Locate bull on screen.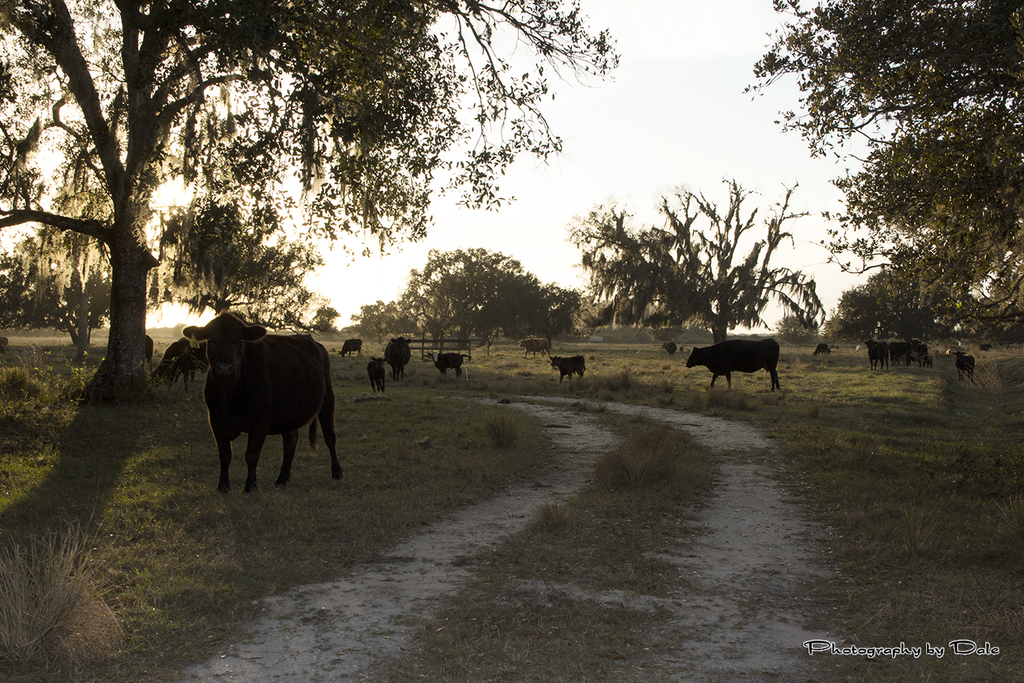
On screen at 518/335/547/357.
